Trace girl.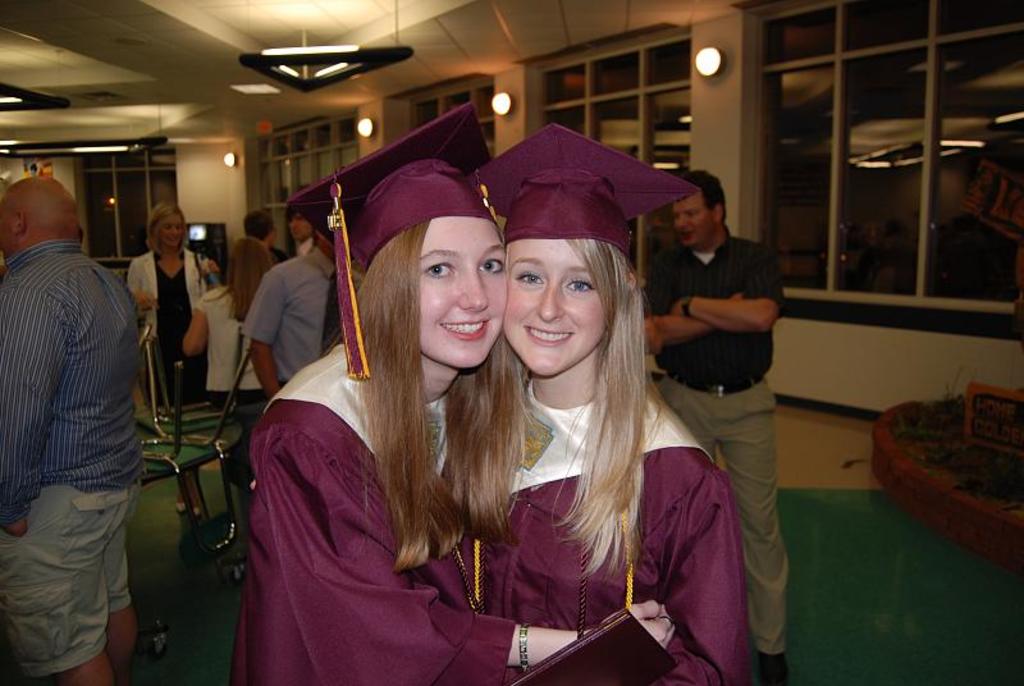
Traced to pyautogui.locateOnScreen(180, 237, 273, 408).
